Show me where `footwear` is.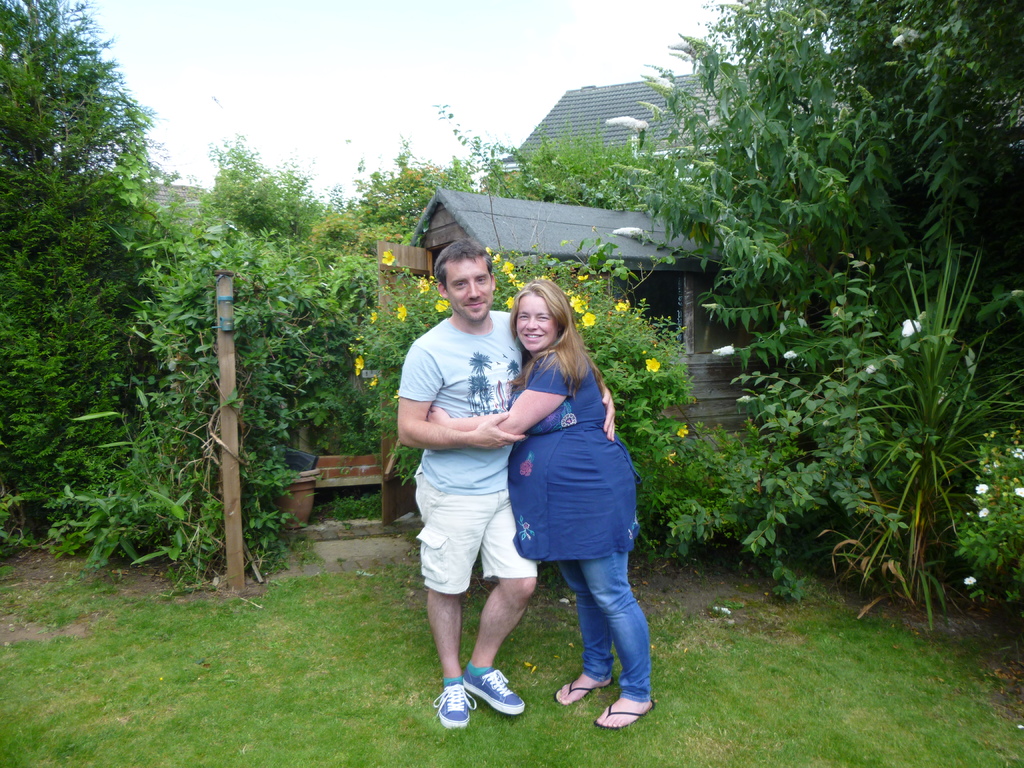
`footwear` is at (x1=554, y1=680, x2=611, y2=708).
